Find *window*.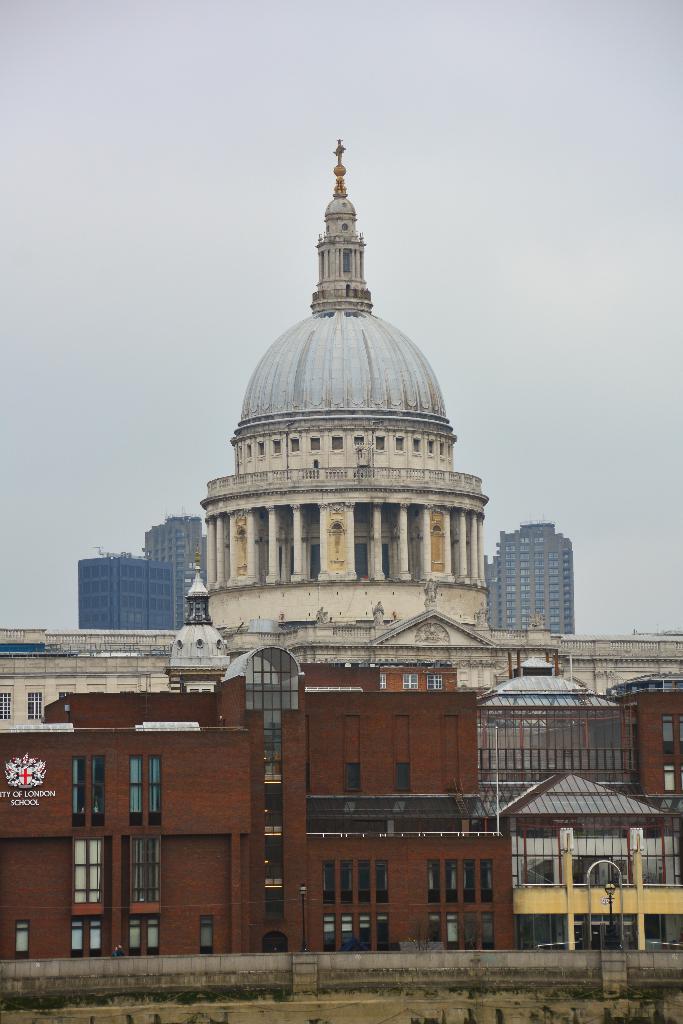
<bbox>17, 923, 29, 961</bbox>.
